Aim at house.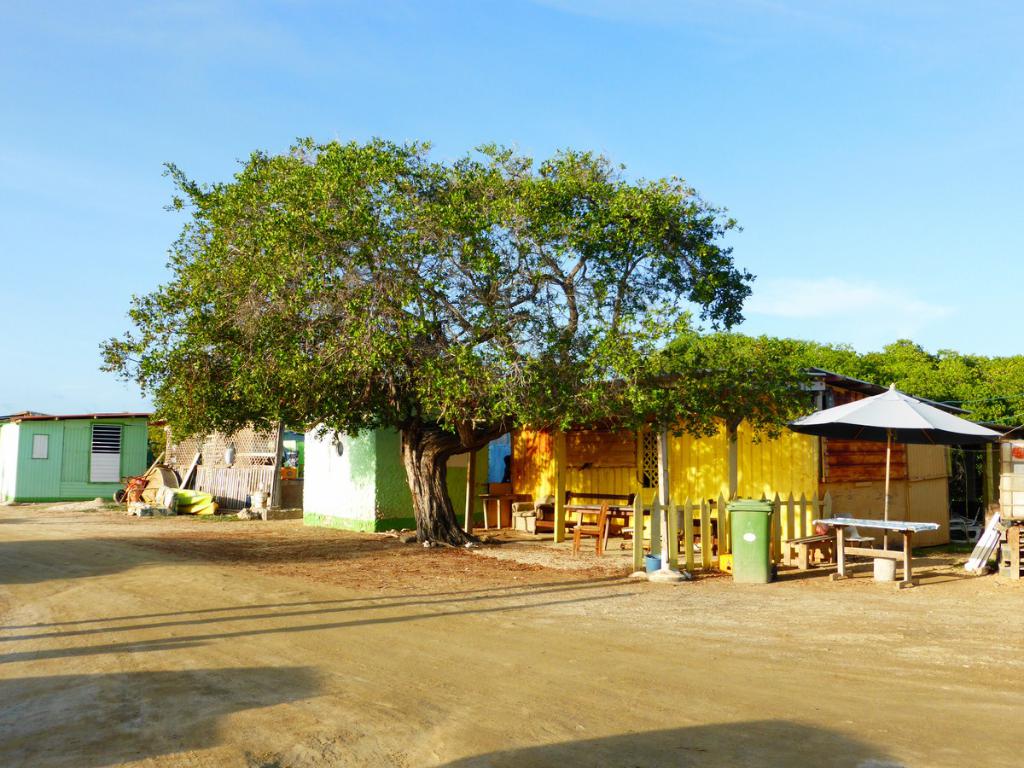
Aimed at 0,383,162,503.
